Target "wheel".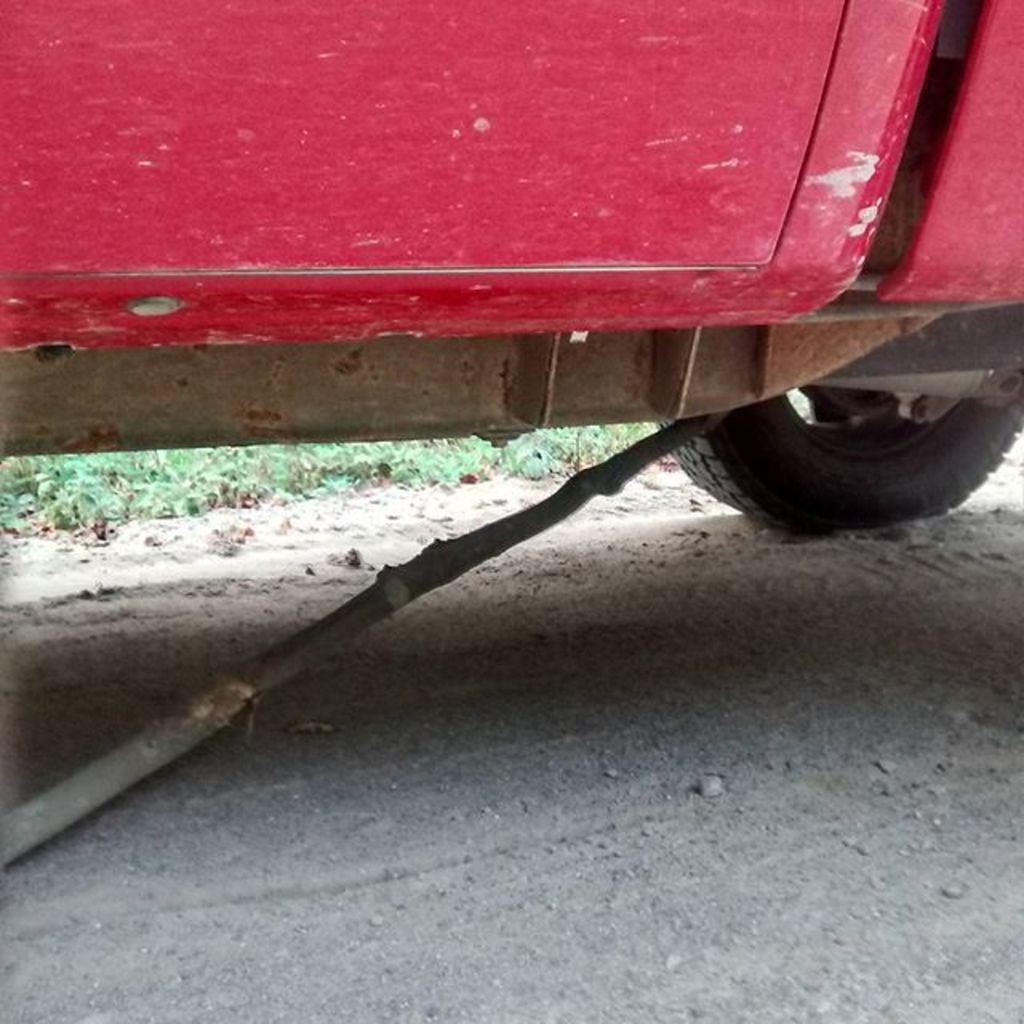
Target region: l=763, t=338, r=982, b=499.
